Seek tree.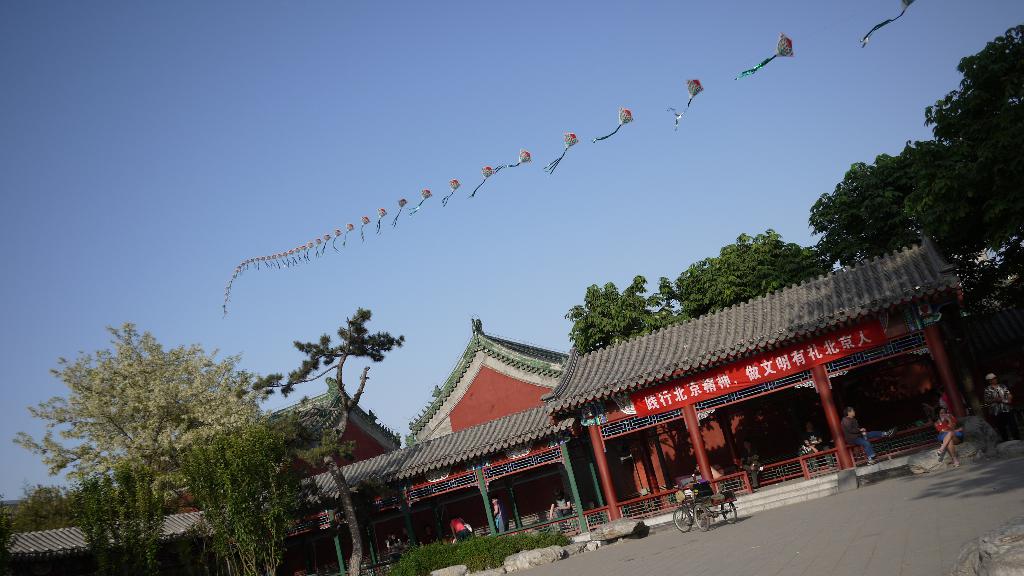
267,305,399,384.
